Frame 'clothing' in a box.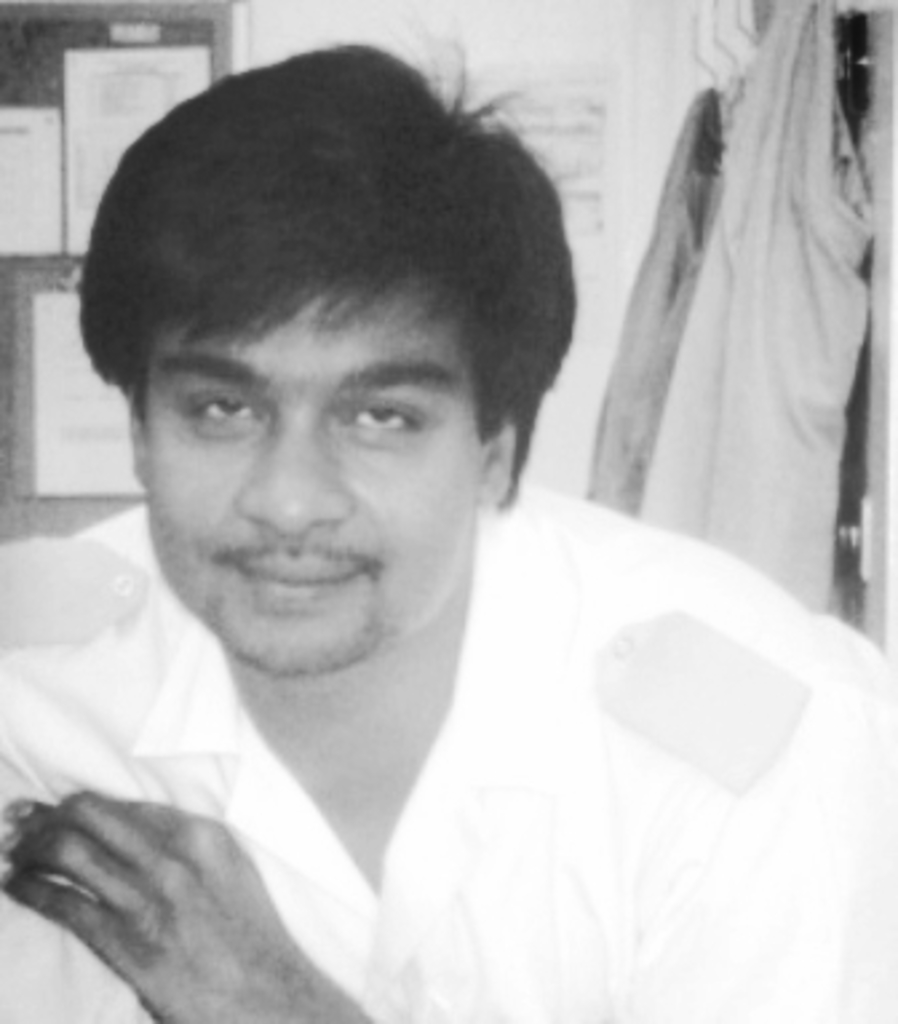
bbox=[19, 521, 842, 1013].
